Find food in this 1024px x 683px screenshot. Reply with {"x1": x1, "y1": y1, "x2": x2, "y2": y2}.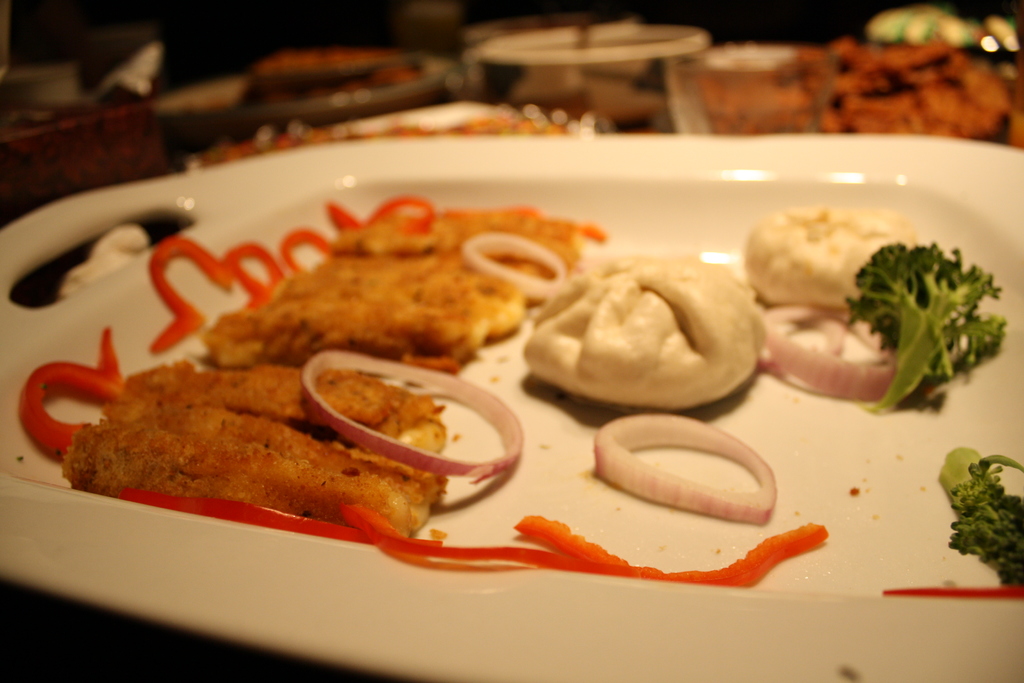
{"x1": 881, "y1": 441, "x2": 1023, "y2": 604}.
